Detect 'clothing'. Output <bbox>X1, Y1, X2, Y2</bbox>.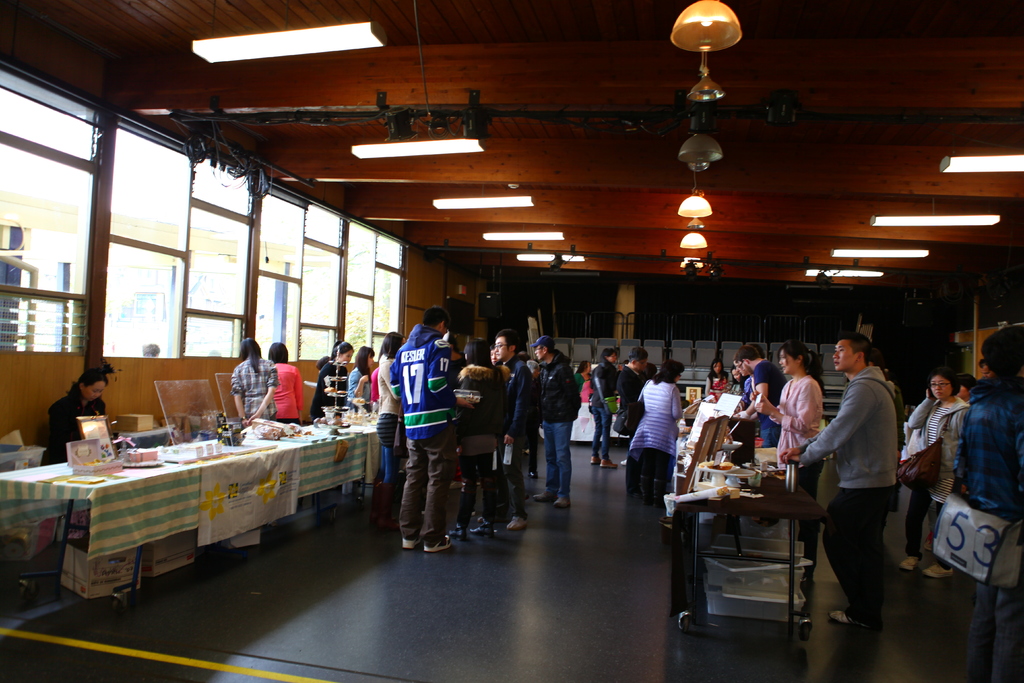
<bbox>346, 364, 371, 406</bbox>.
